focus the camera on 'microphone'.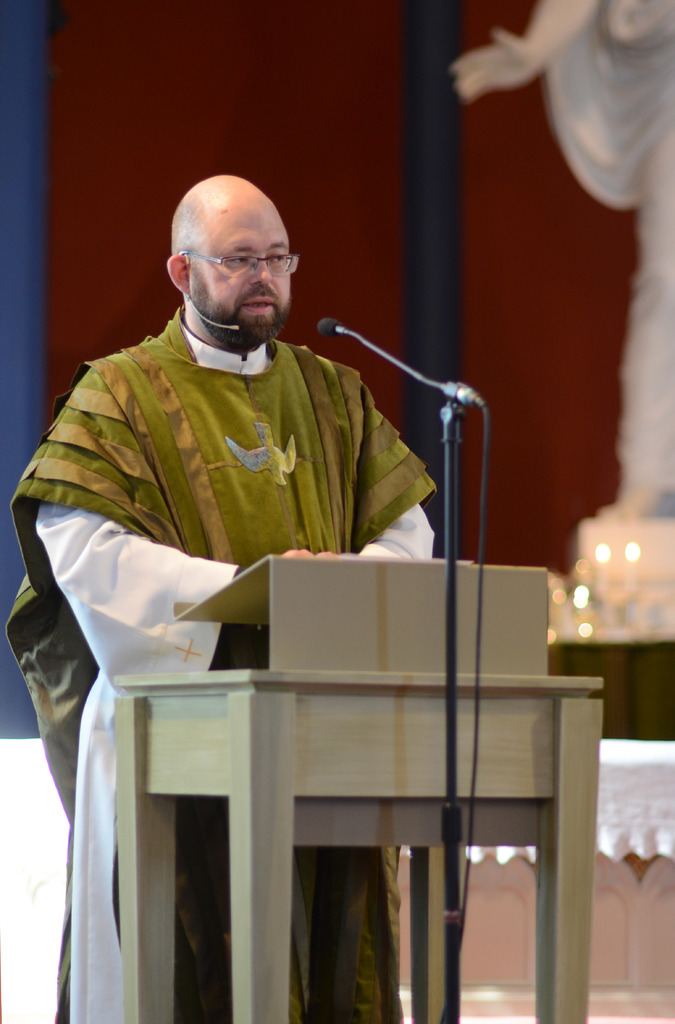
Focus region: (left=307, top=305, right=476, bottom=419).
